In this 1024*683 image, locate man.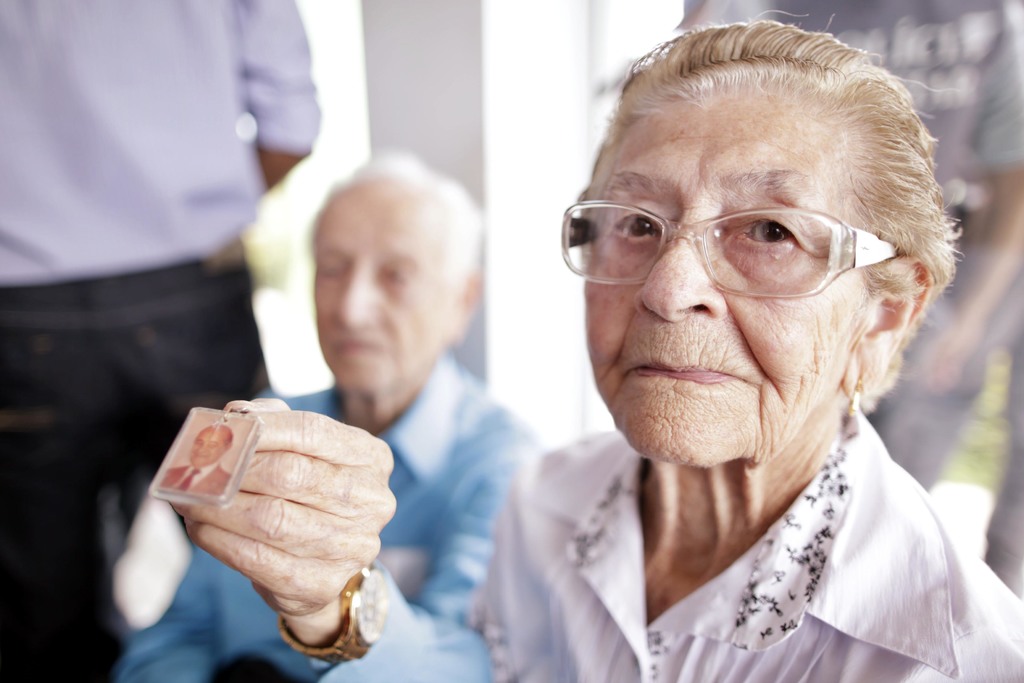
Bounding box: (left=0, top=0, right=326, bottom=682).
